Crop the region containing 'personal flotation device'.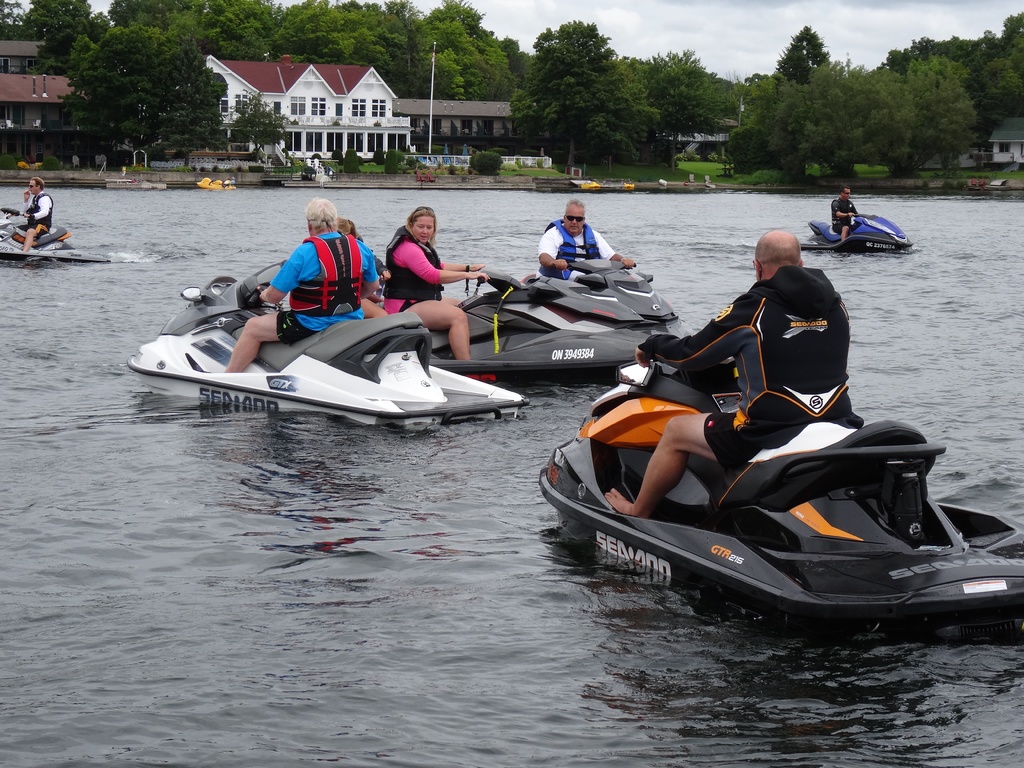
Crop region: Rect(287, 230, 360, 319).
